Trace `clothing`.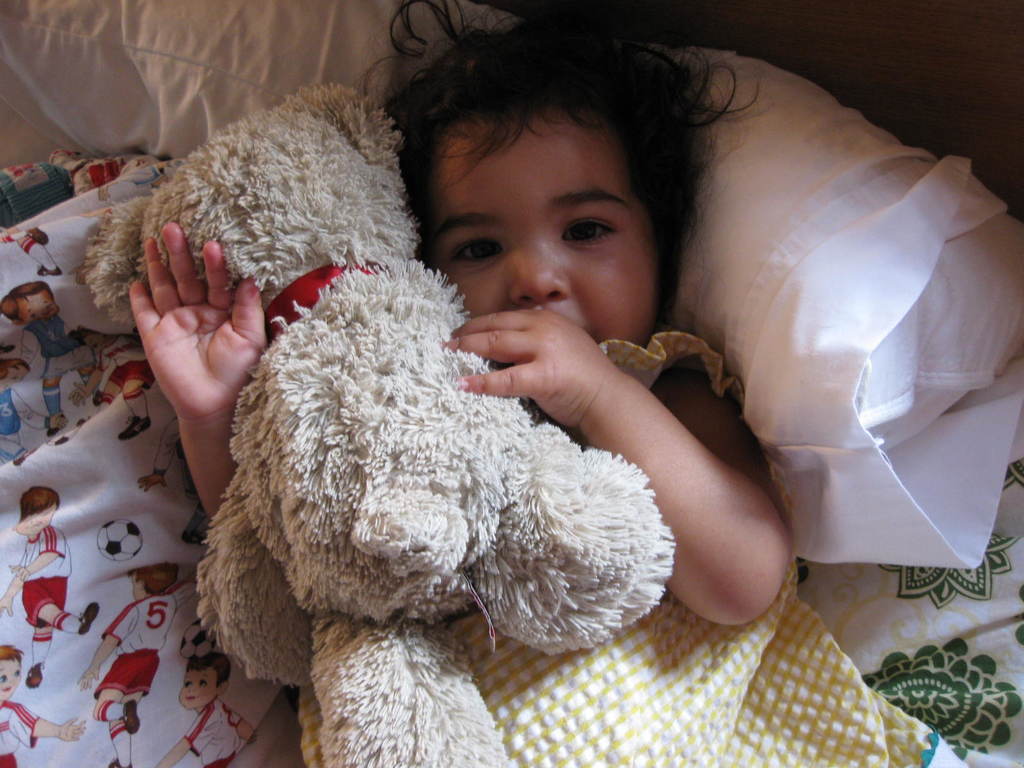
Traced to bbox=[296, 319, 962, 767].
